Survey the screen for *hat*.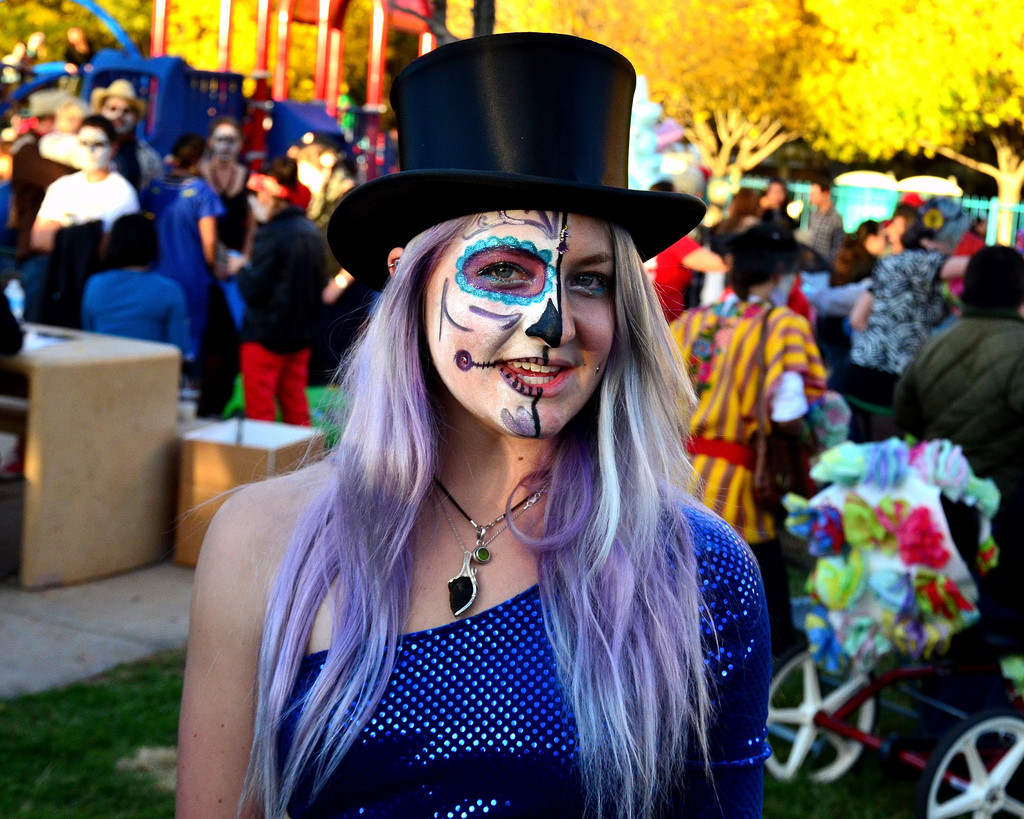
Survey found: {"x1": 323, "y1": 34, "x2": 709, "y2": 295}.
